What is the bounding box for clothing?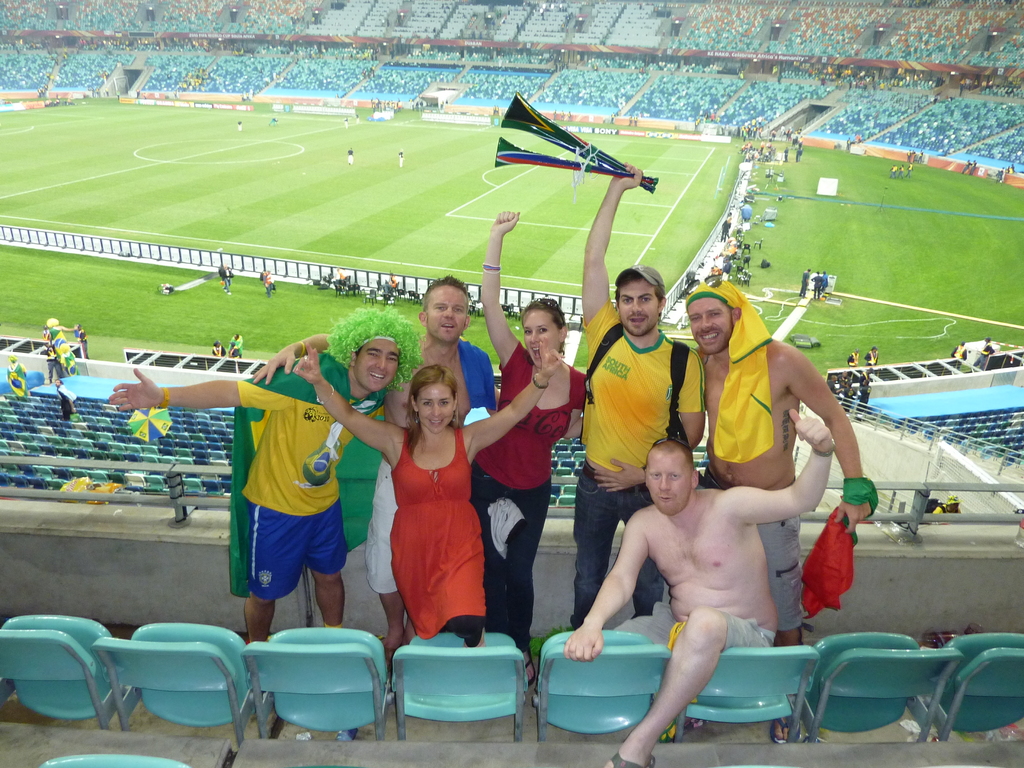
{"left": 457, "top": 345, "right": 499, "bottom": 410}.
